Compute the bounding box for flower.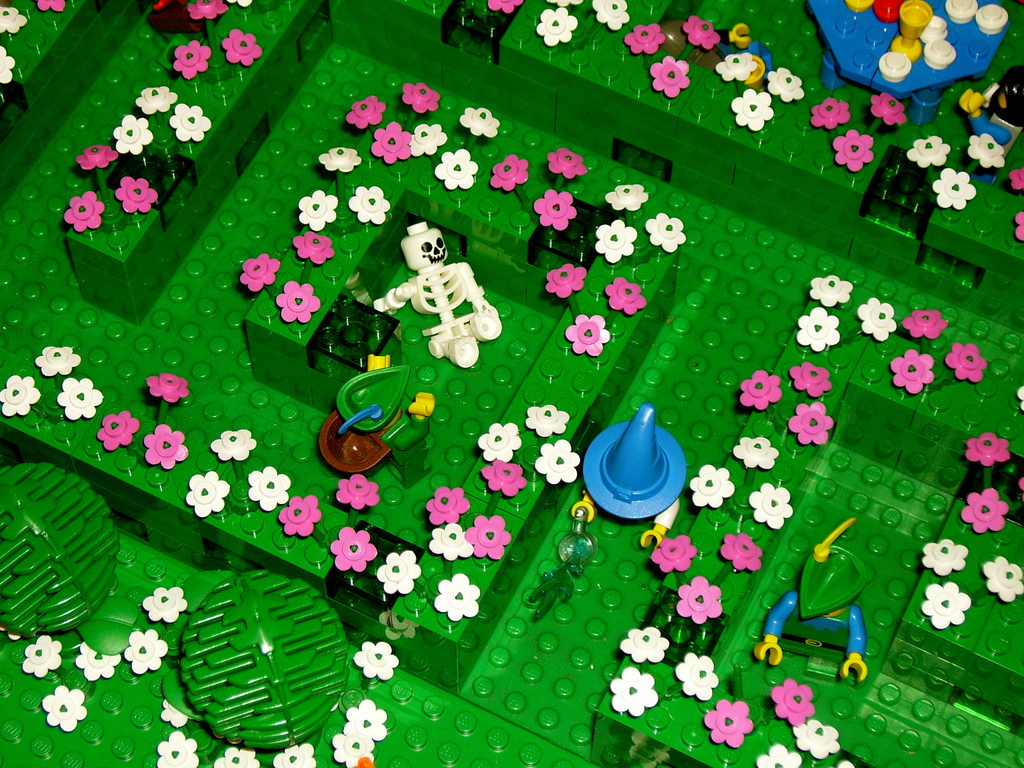
box=[320, 145, 362, 172].
